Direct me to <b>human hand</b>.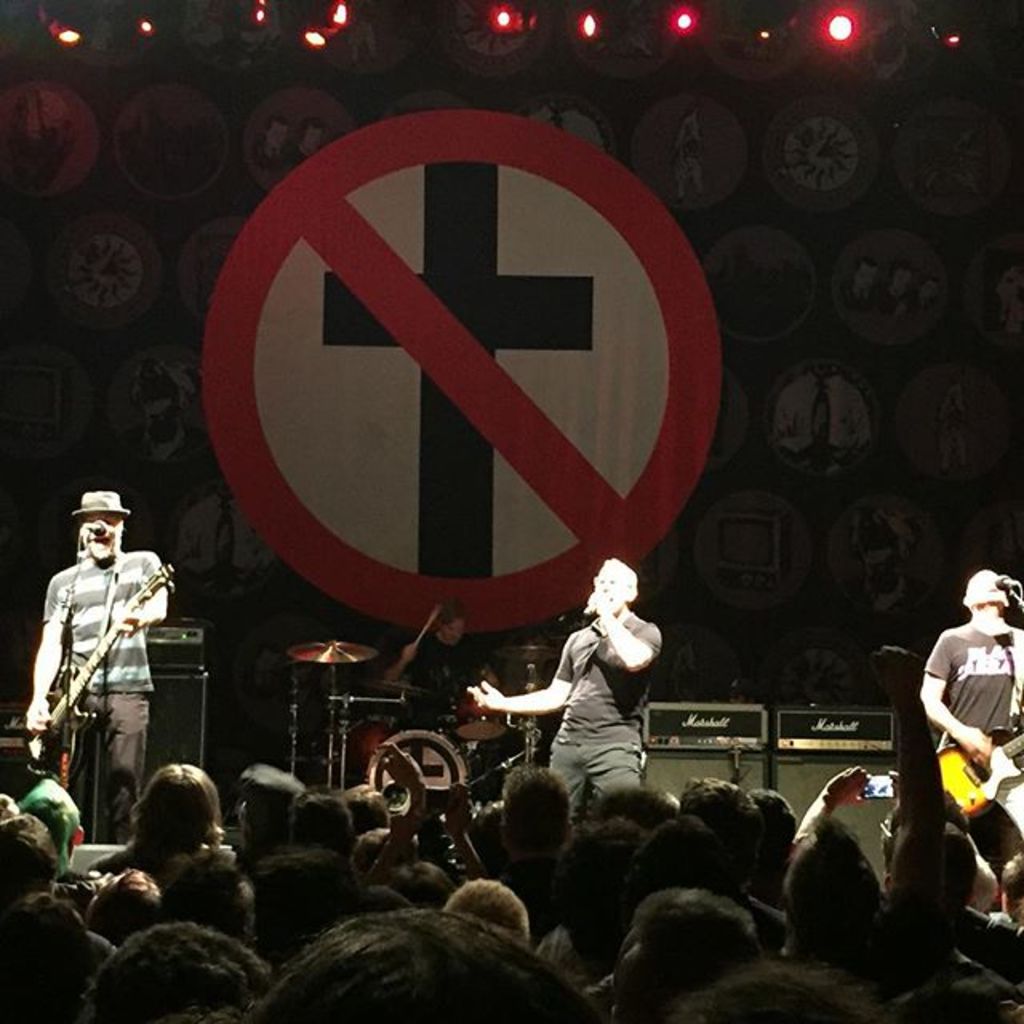
Direction: [26,694,56,741].
